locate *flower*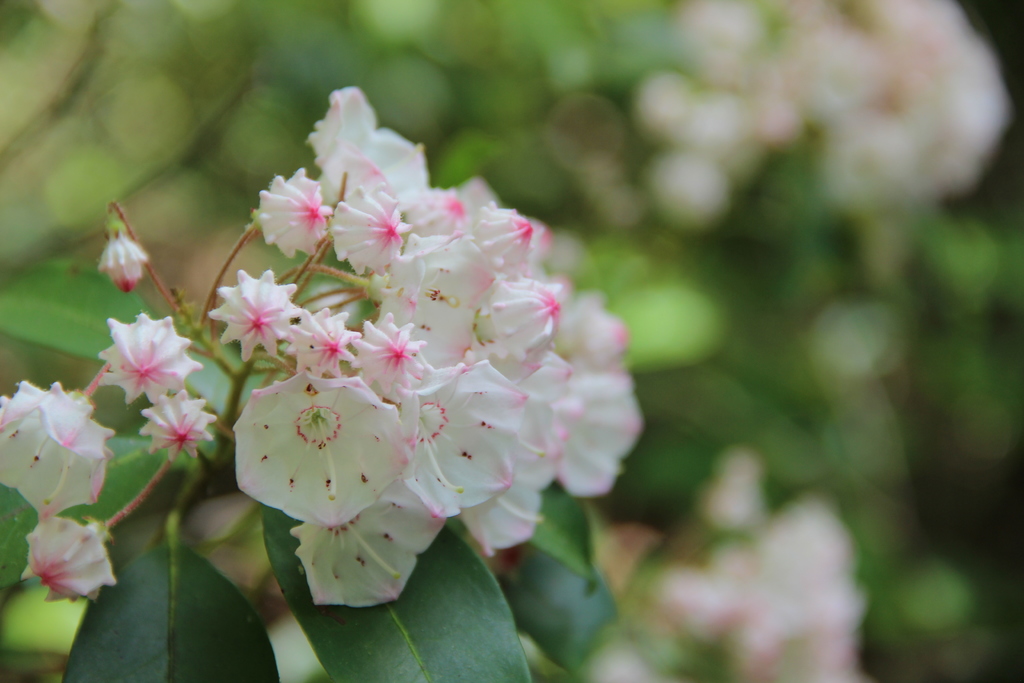
[140,386,223,463]
